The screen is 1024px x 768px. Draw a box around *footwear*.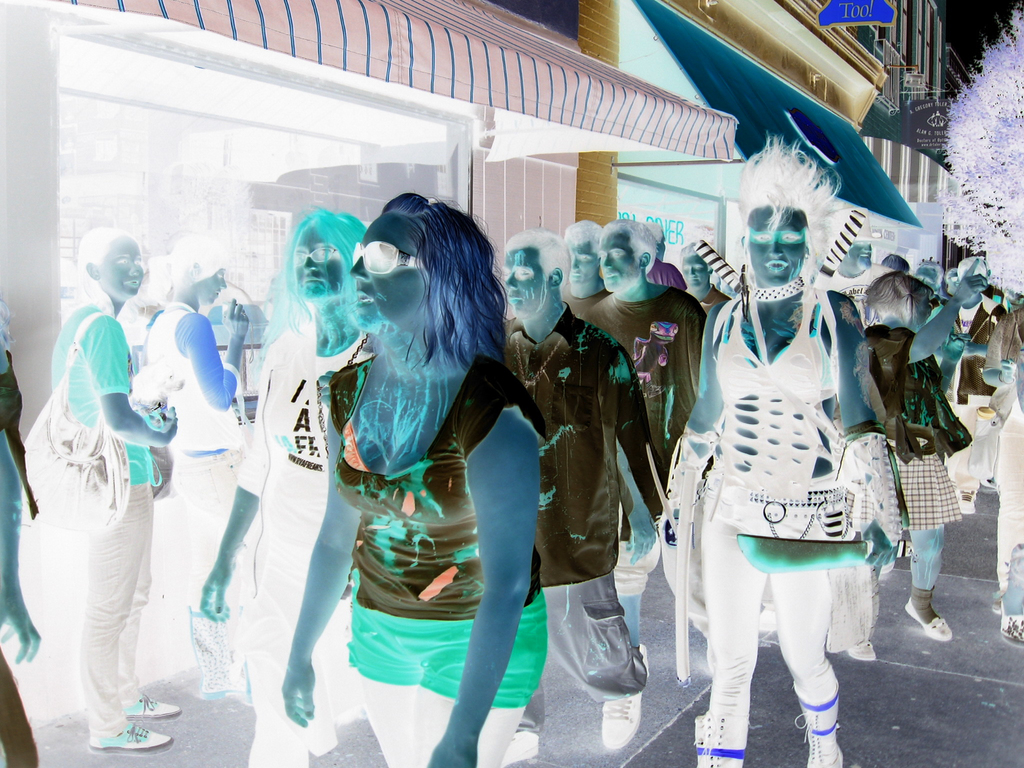
box=[903, 594, 953, 641].
